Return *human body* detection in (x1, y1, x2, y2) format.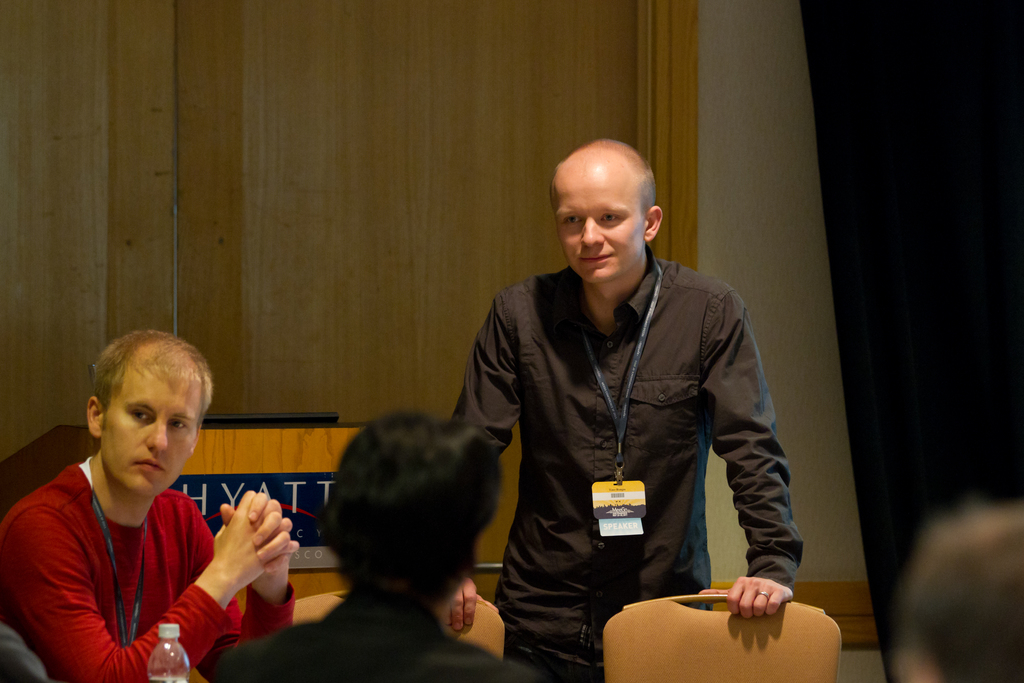
(19, 372, 291, 682).
